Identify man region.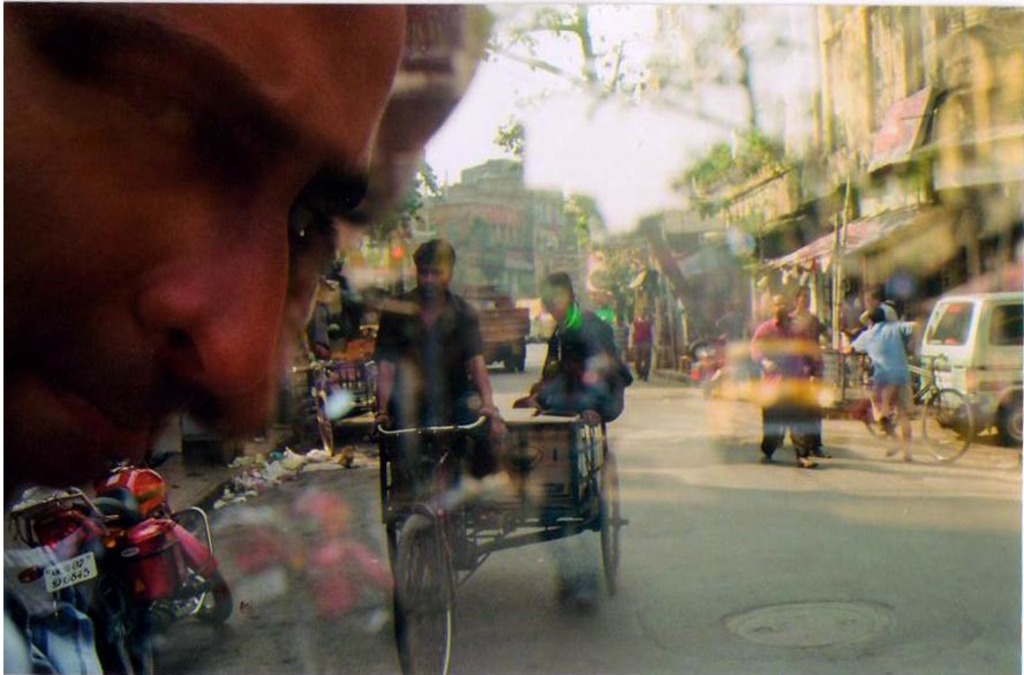
Region: {"x1": 364, "y1": 237, "x2": 503, "y2": 509}.
